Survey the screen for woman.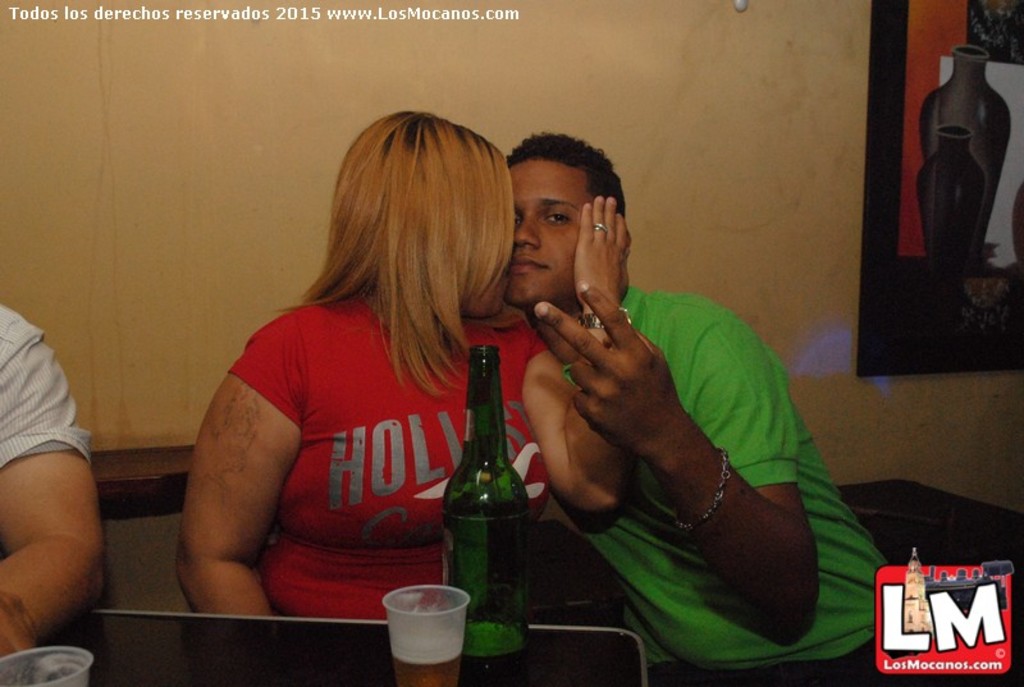
Survey found: 220, 130, 681, 656.
